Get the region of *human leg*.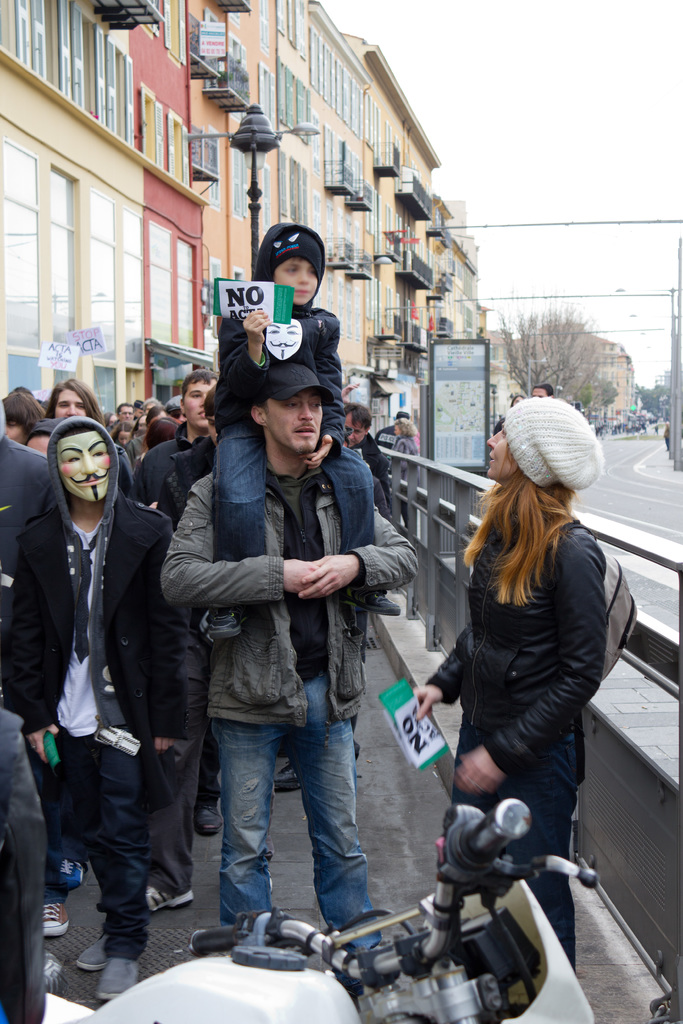
[65, 731, 138, 1002].
